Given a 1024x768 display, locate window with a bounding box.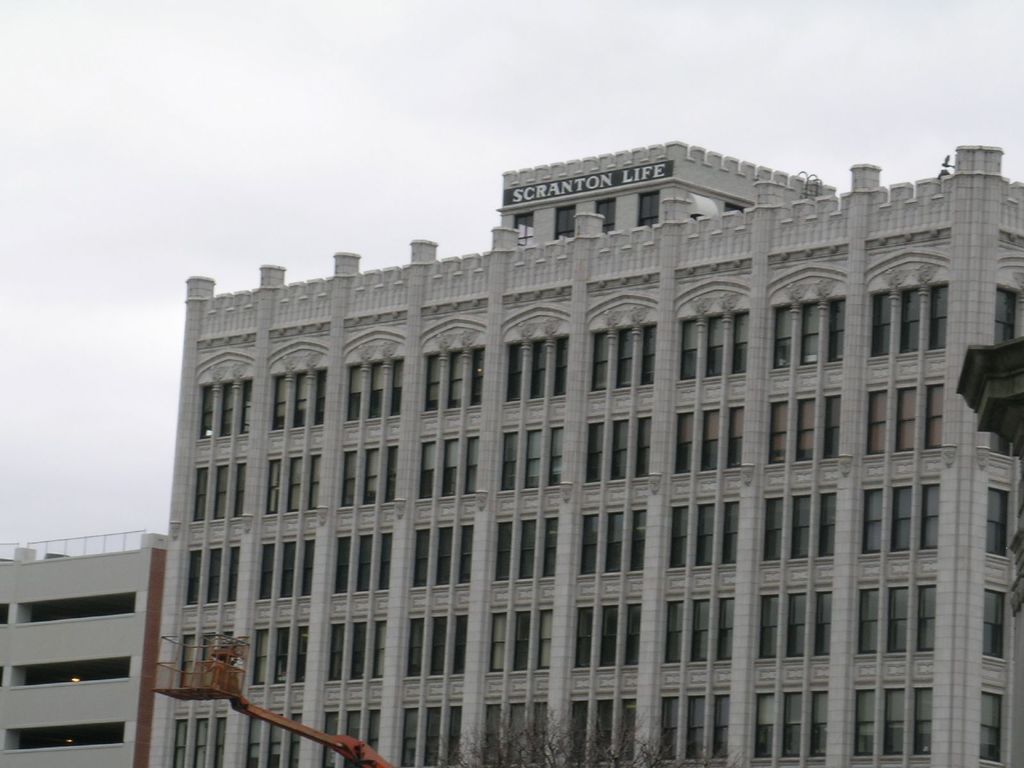
Located: Rect(756, 688, 829, 767).
